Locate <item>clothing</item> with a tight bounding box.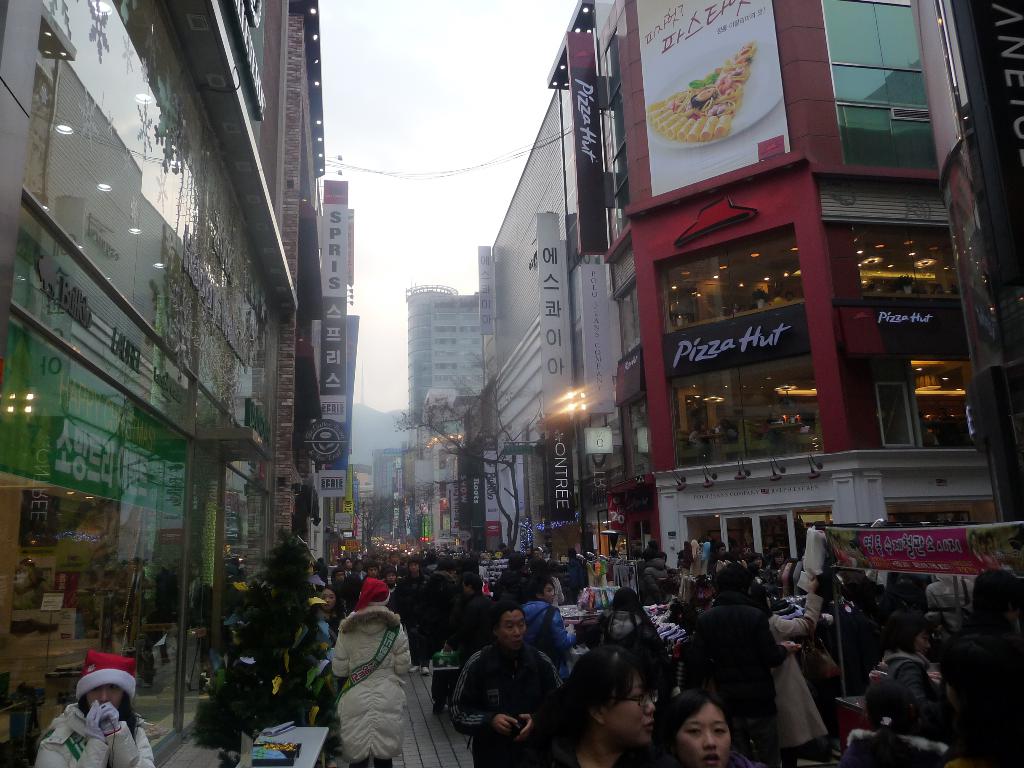
(451, 646, 564, 765).
